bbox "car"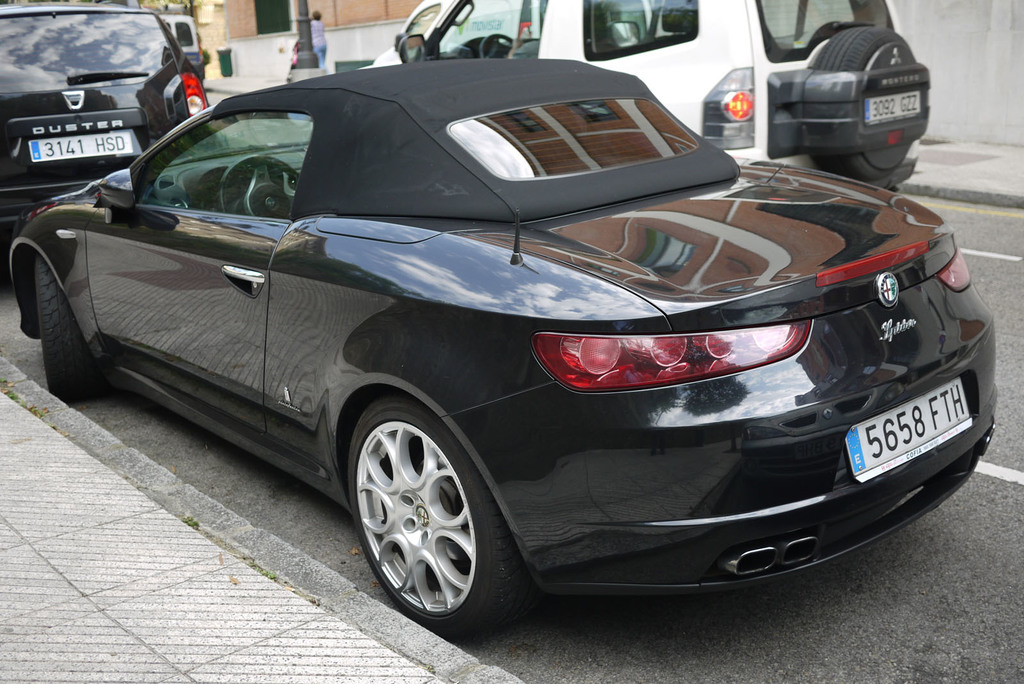
9,52,998,650
